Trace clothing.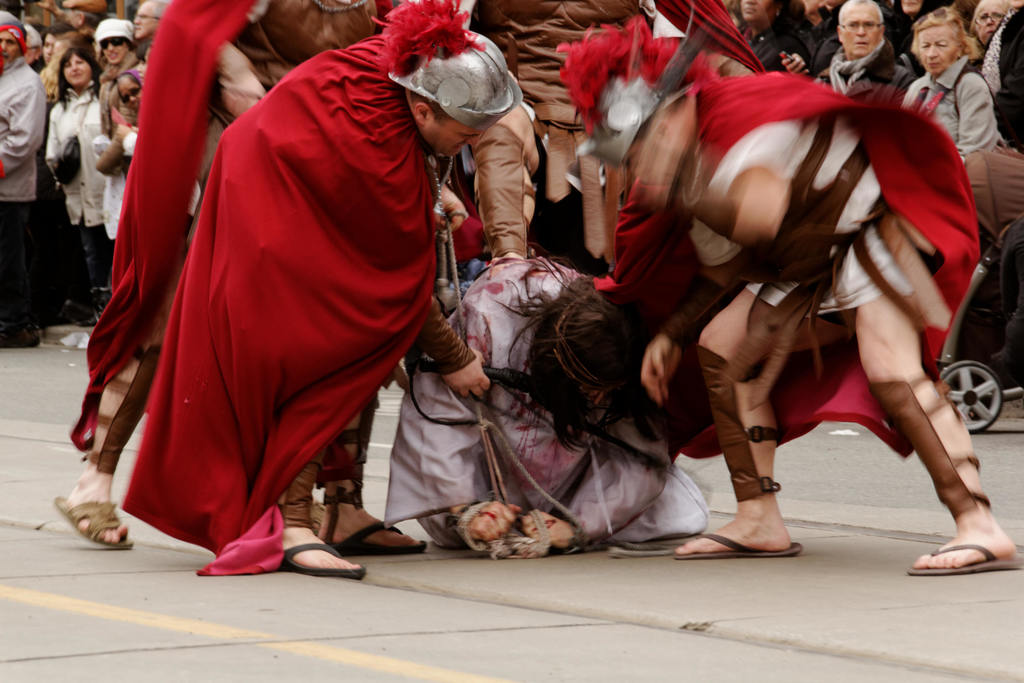
Traced to crop(376, 250, 717, 562).
